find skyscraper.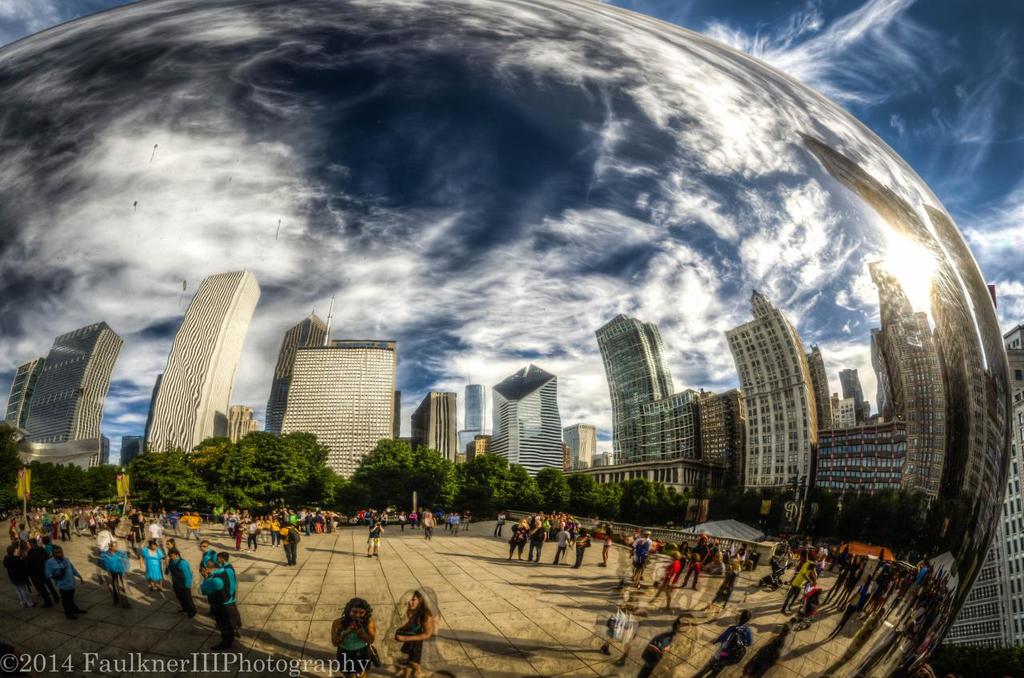
[407,389,460,474].
